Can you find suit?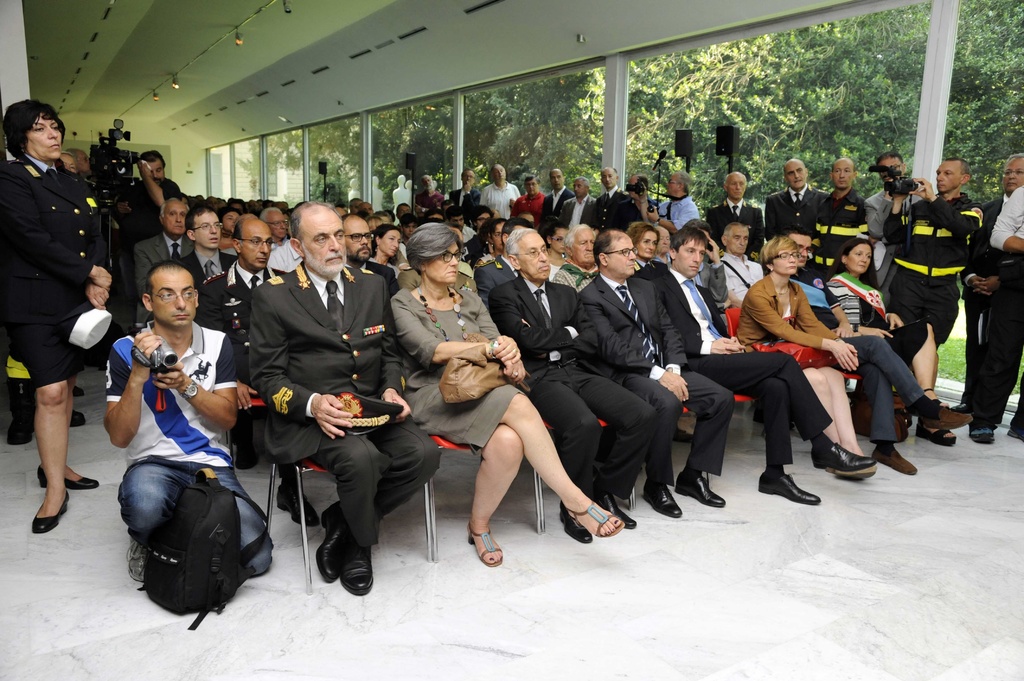
Yes, bounding box: (x1=576, y1=273, x2=735, y2=488).
